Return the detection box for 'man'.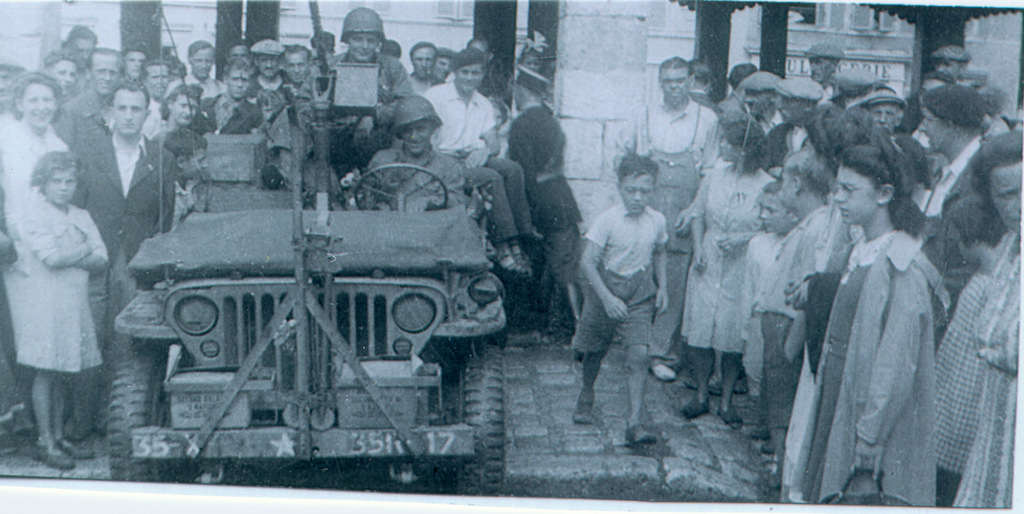
300 8 420 155.
